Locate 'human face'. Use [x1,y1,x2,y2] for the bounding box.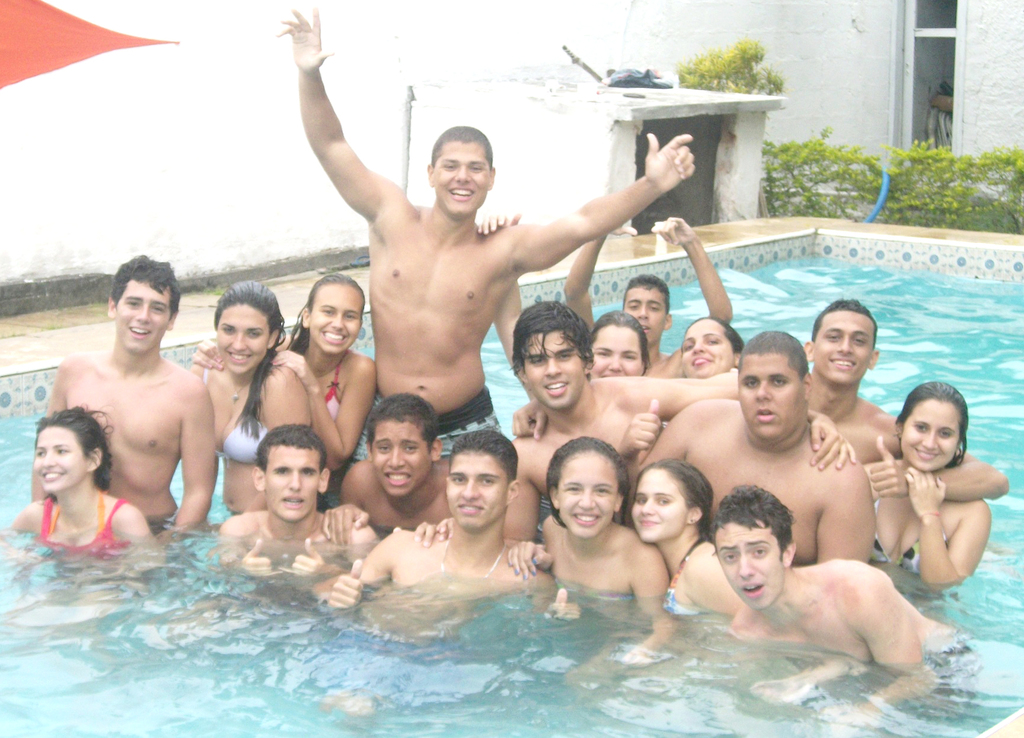
[31,426,86,495].
